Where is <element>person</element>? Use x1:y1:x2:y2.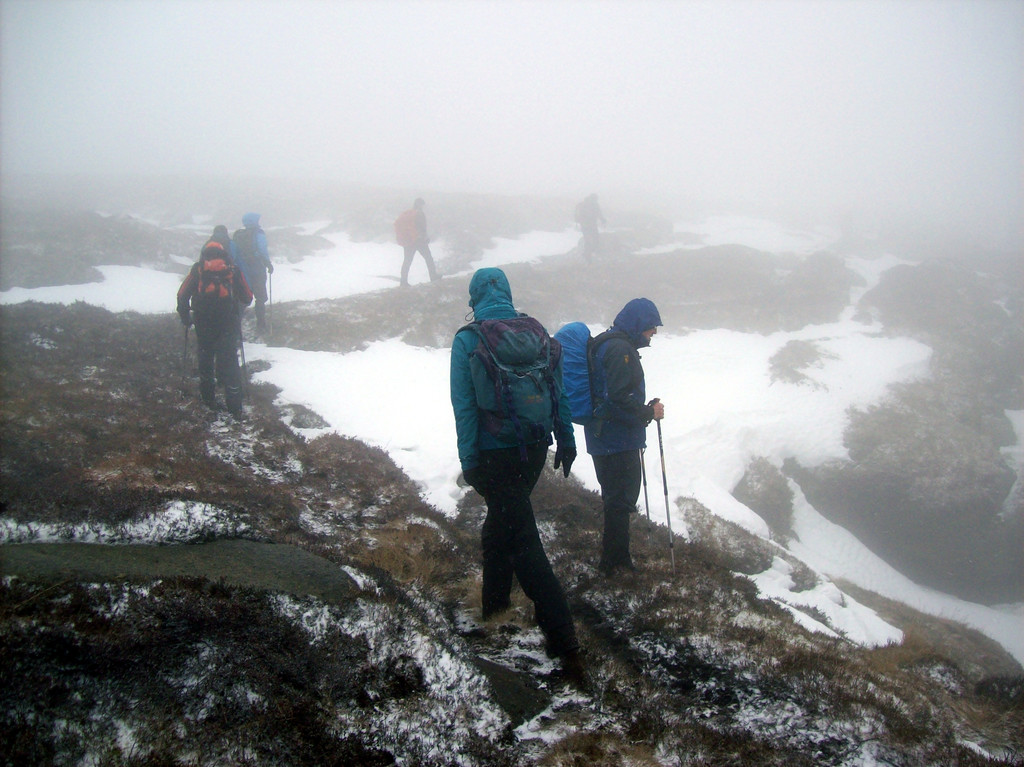
575:185:609:252.
